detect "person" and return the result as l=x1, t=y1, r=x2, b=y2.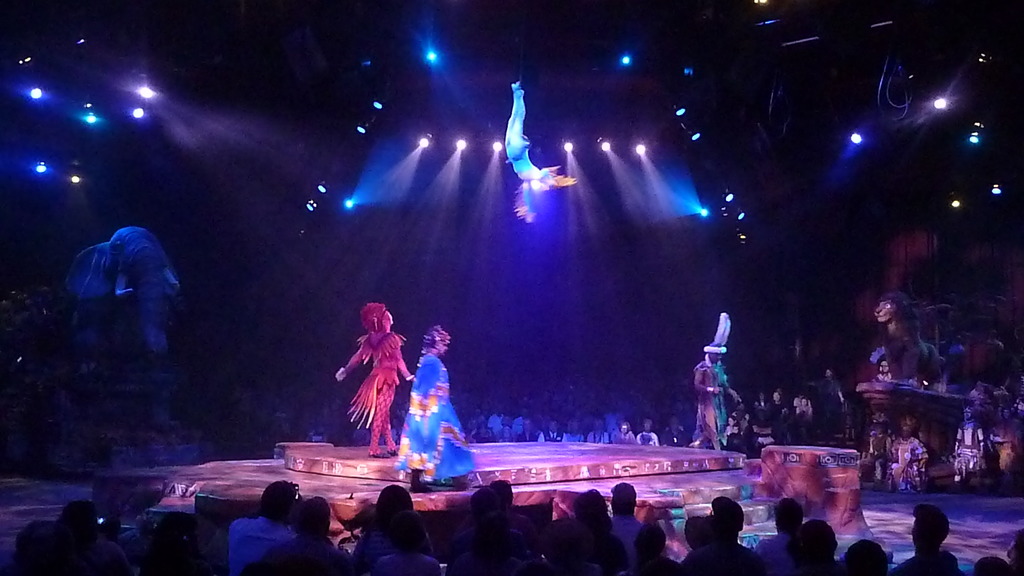
l=696, t=326, r=746, b=460.
